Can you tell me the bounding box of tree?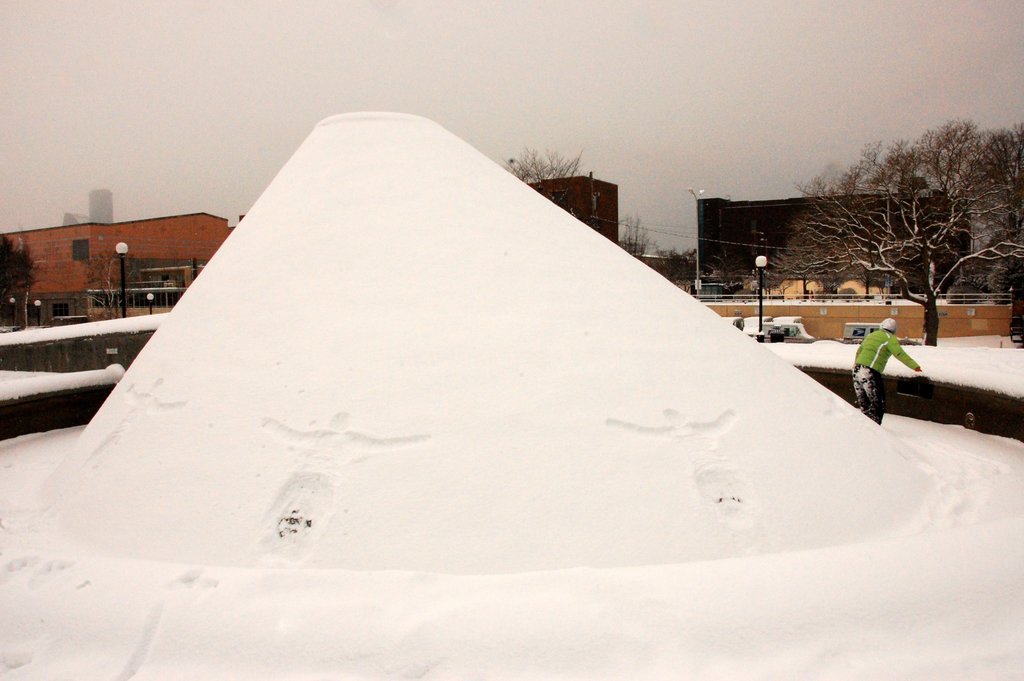
504,140,582,209.
